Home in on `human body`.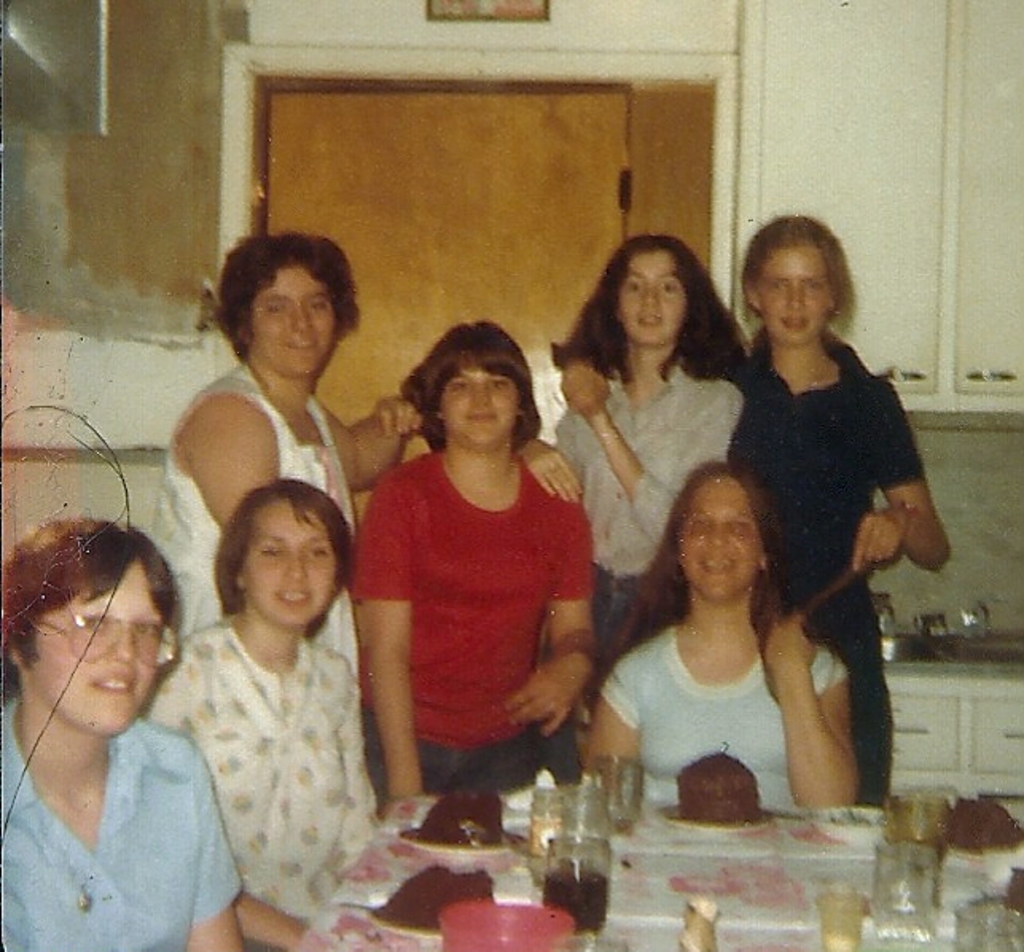
Homed in at box(145, 237, 430, 691).
